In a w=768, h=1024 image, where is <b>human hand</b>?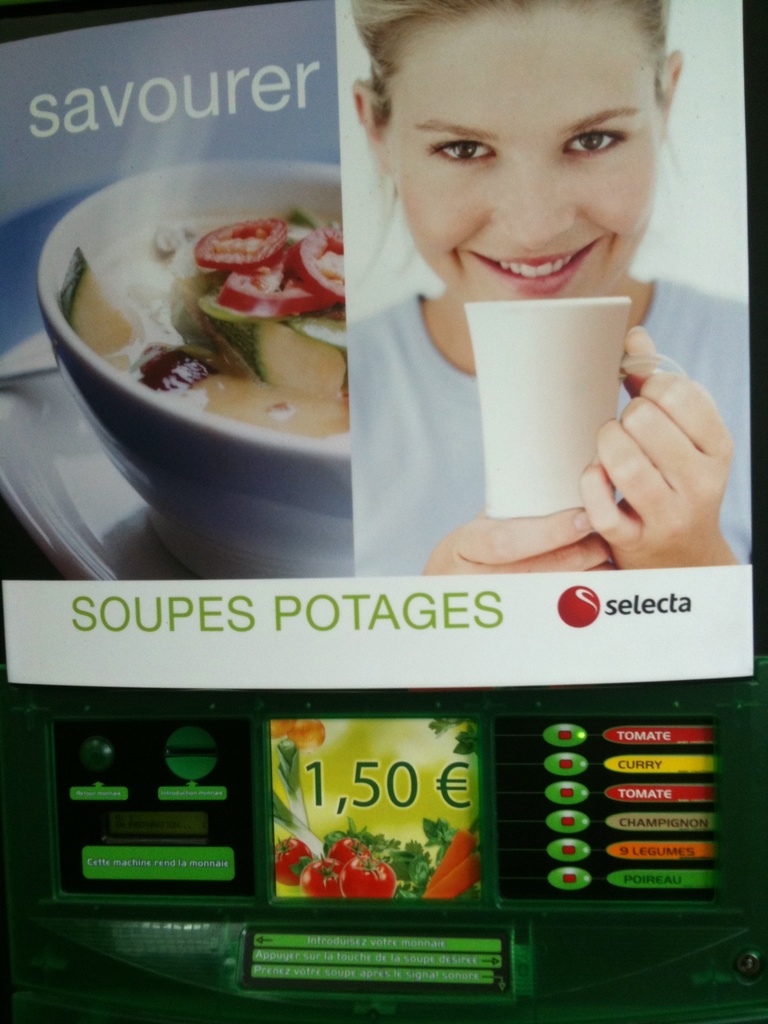
bbox=(584, 335, 742, 560).
